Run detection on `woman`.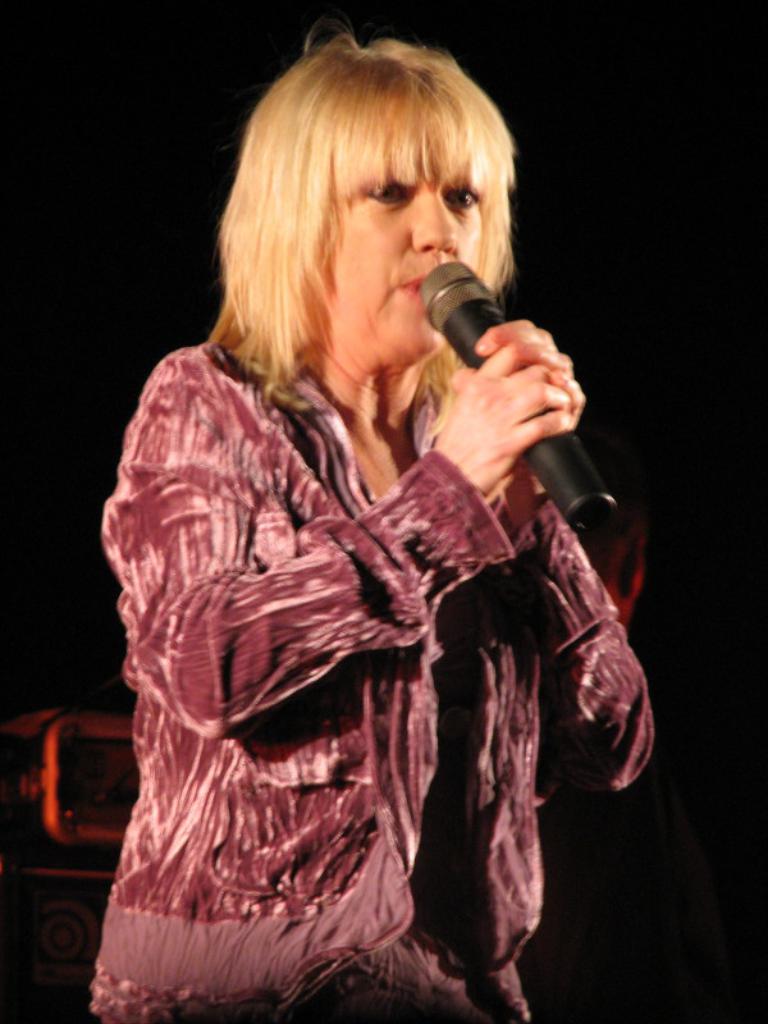
Result: 60/61/636/1023.
